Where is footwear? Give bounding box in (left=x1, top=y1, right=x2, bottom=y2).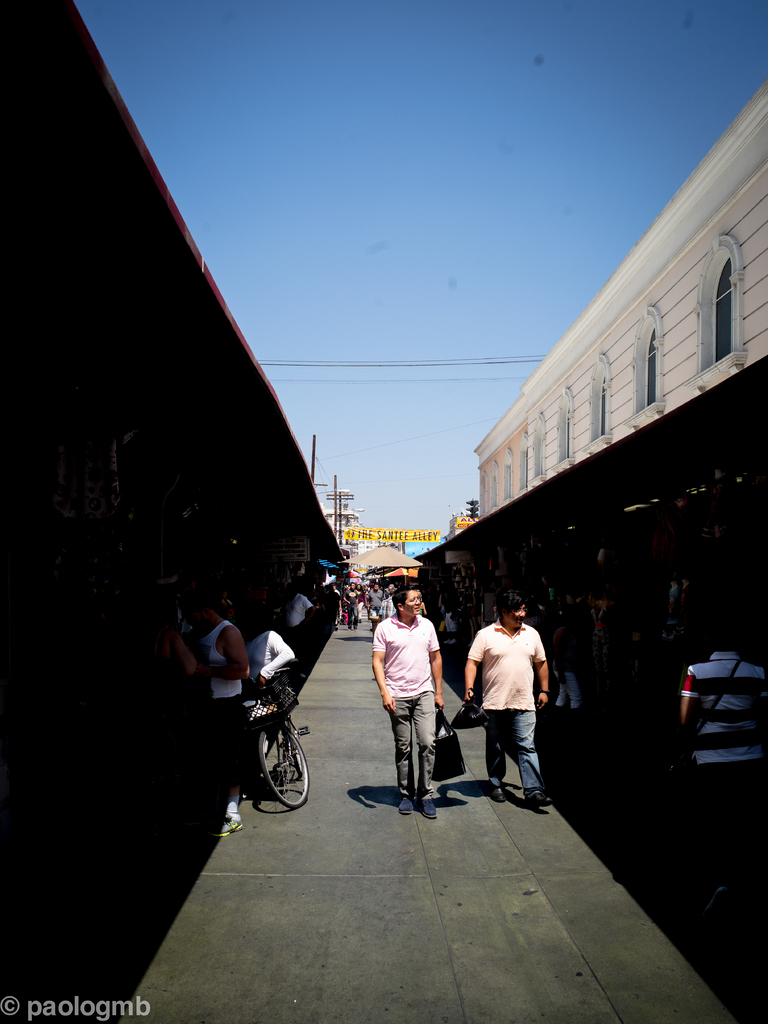
(left=422, top=797, right=440, bottom=817).
